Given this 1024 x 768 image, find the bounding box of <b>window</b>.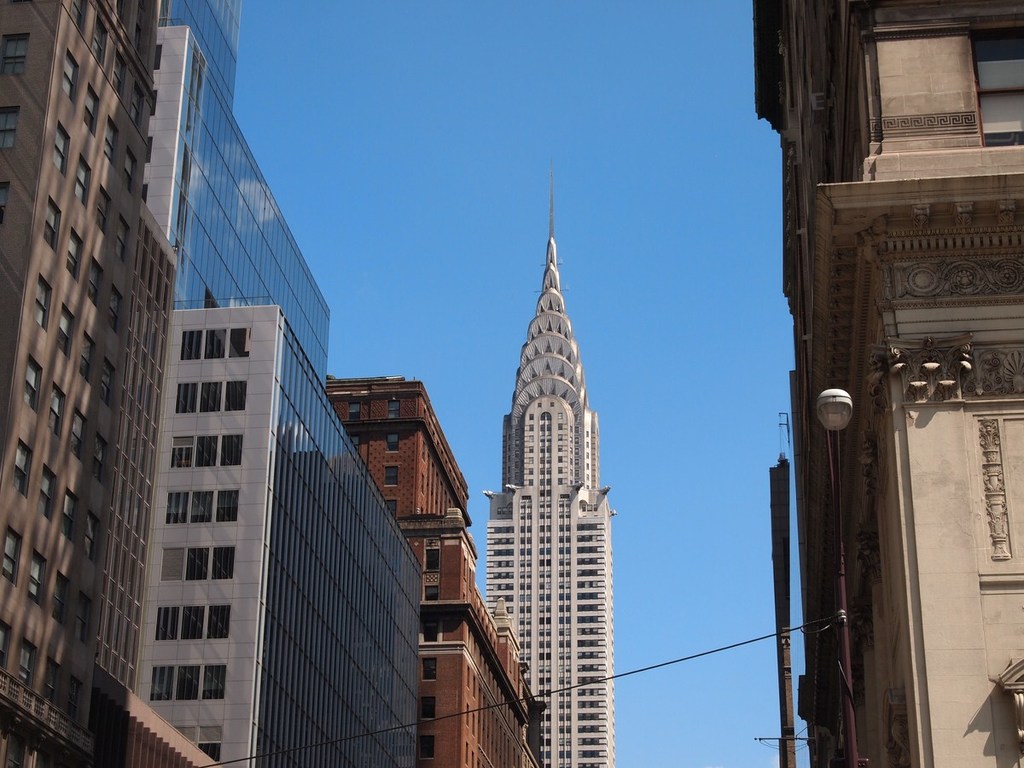
[79,330,96,381].
